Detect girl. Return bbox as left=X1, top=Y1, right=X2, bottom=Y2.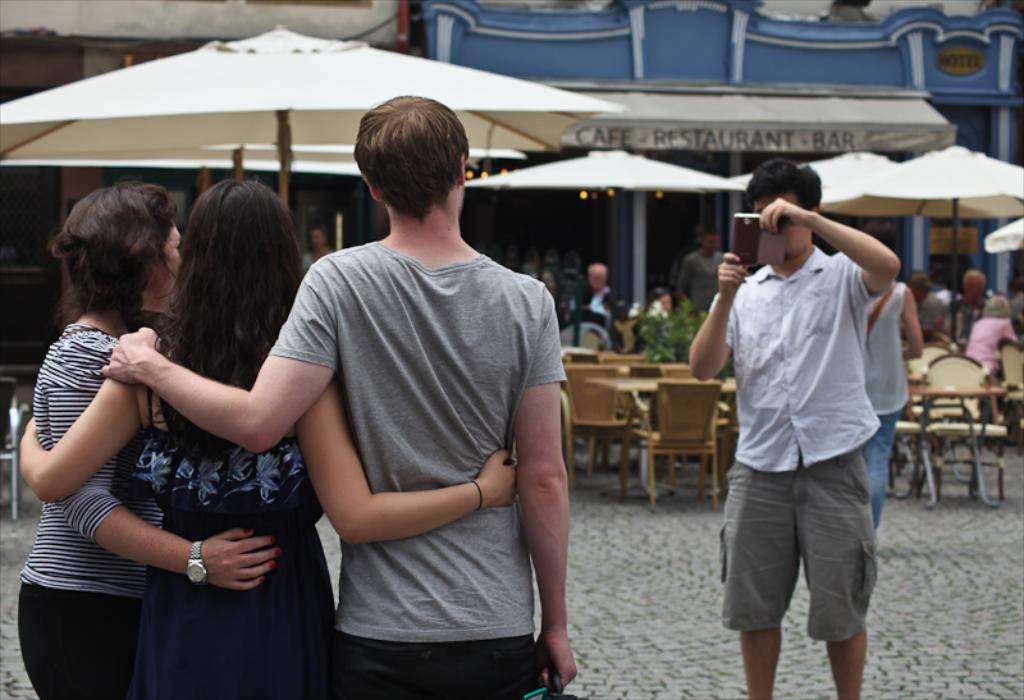
left=9, top=175, right=284, bottom=696.
